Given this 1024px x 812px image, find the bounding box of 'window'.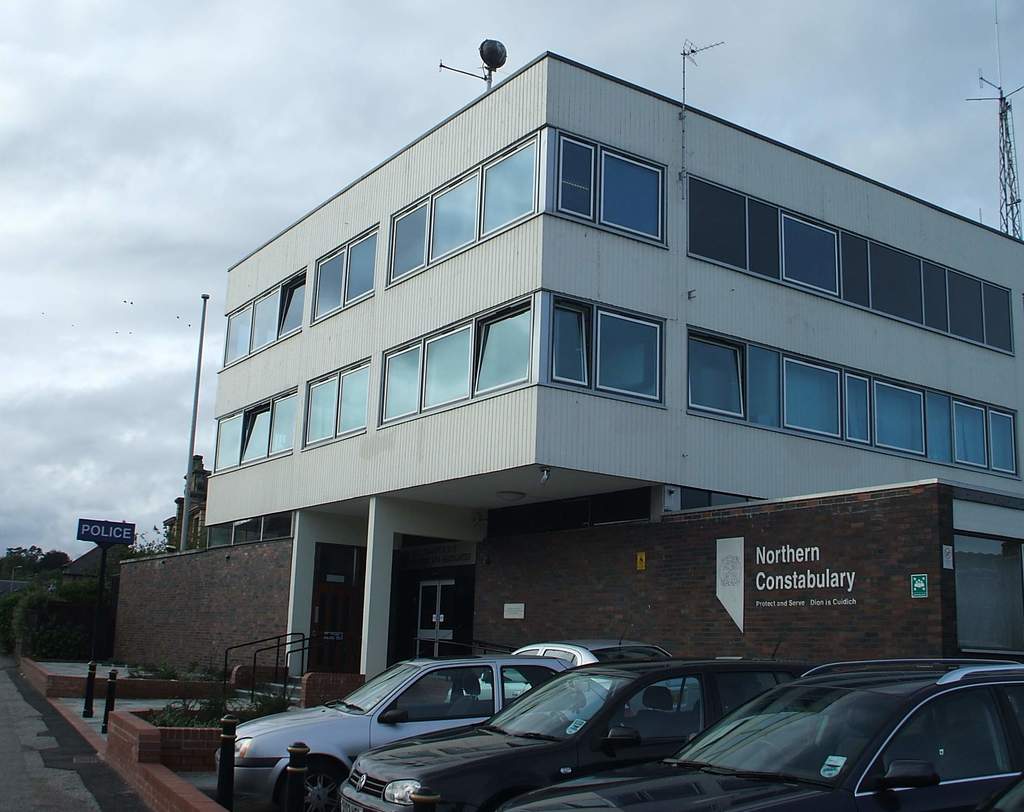
bbox=[925, 262, 950, 336].
